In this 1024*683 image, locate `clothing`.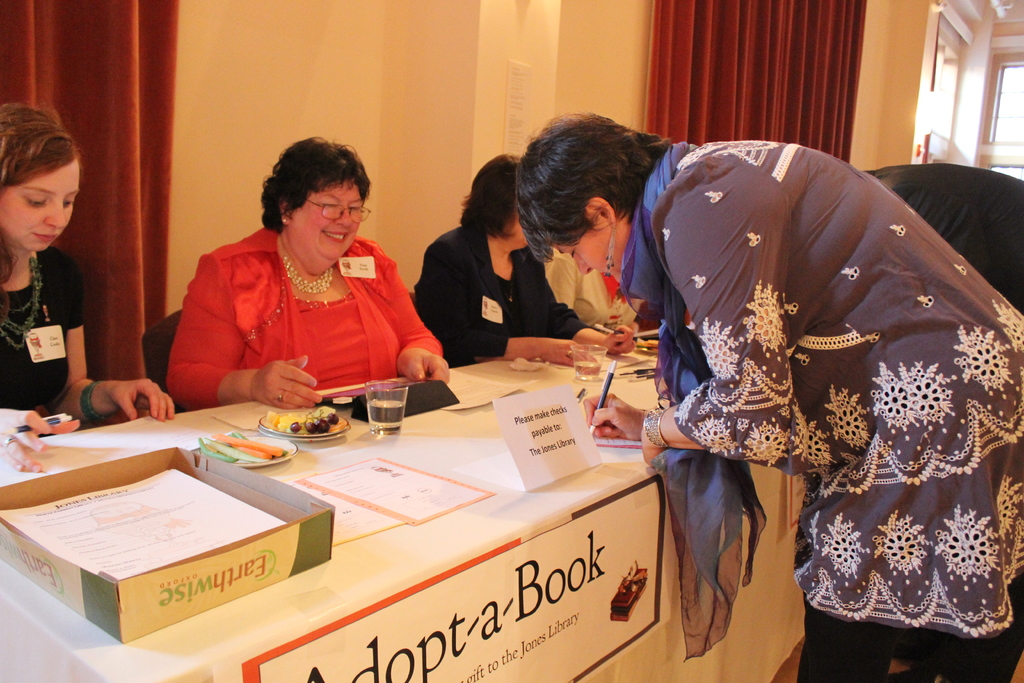
Bounding box: (left=165, top=224, right=440, bottom=409).
